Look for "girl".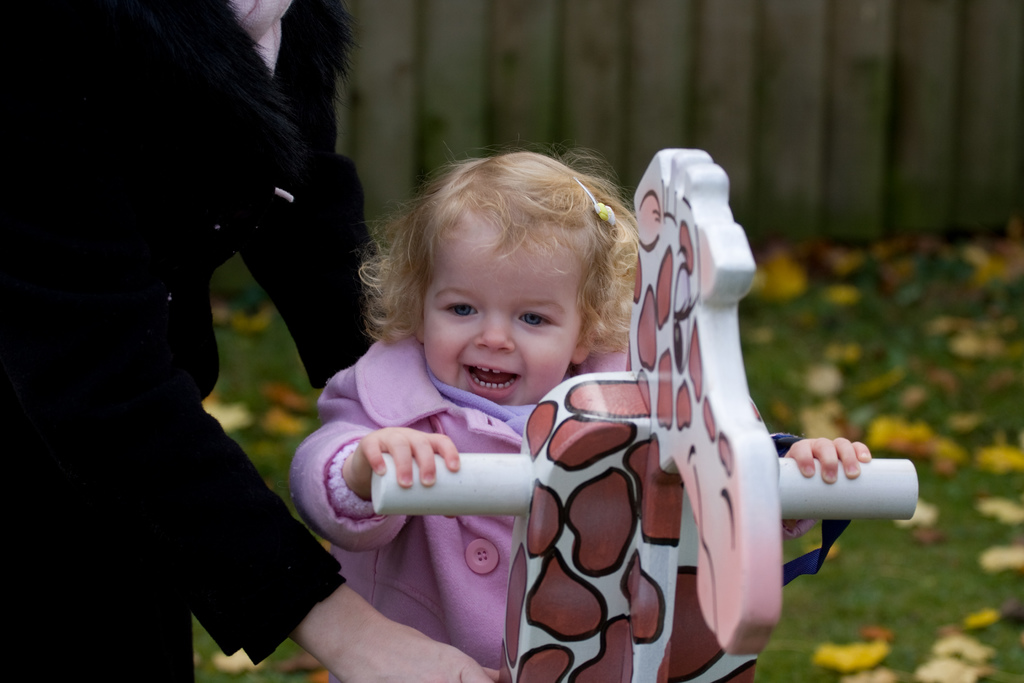
Found: [left=287, top=147, right=870, bottom=682].
